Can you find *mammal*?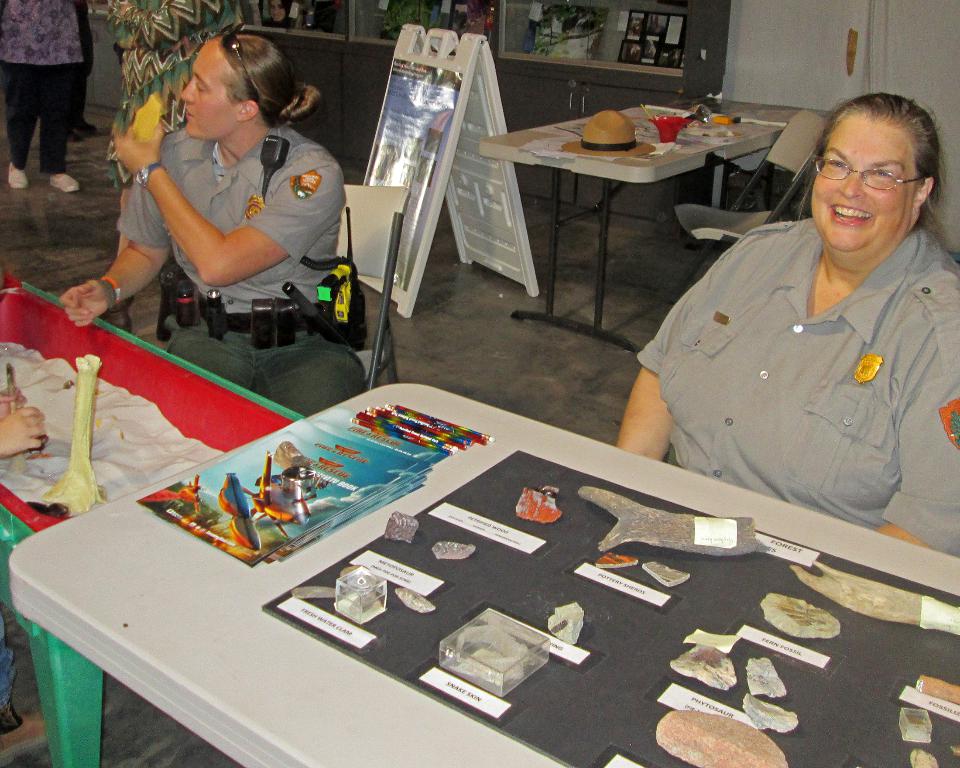
Yes, bounding box: l=0, t=0, r=79, b=191.
